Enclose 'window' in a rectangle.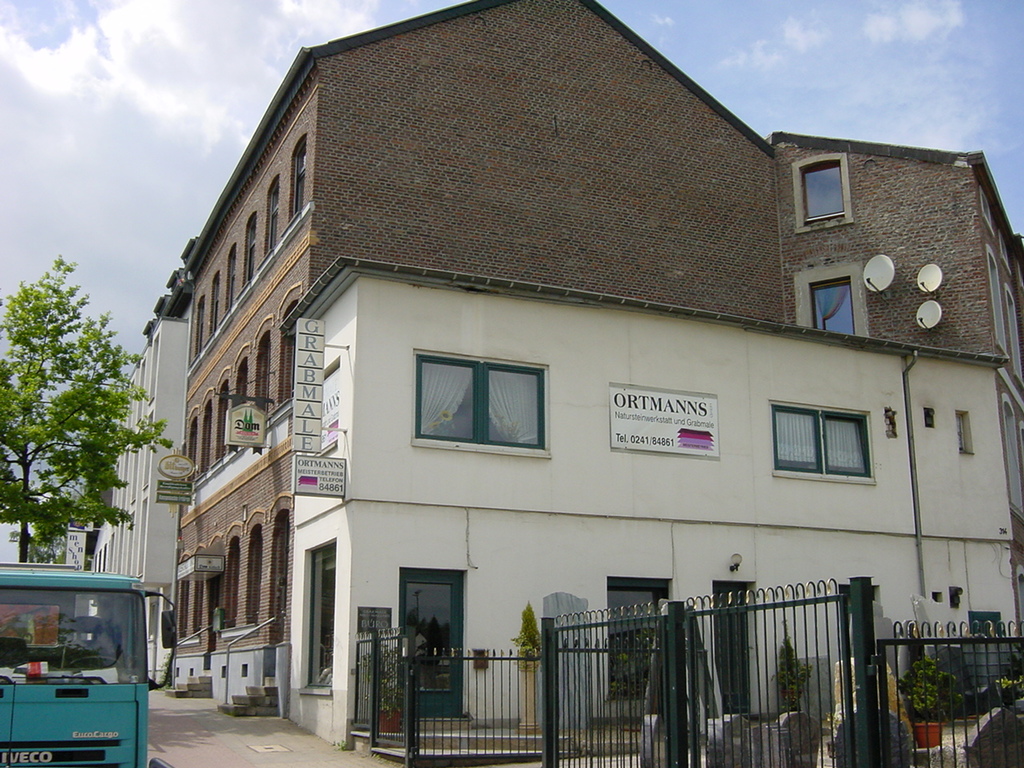
278 298 298 407.
